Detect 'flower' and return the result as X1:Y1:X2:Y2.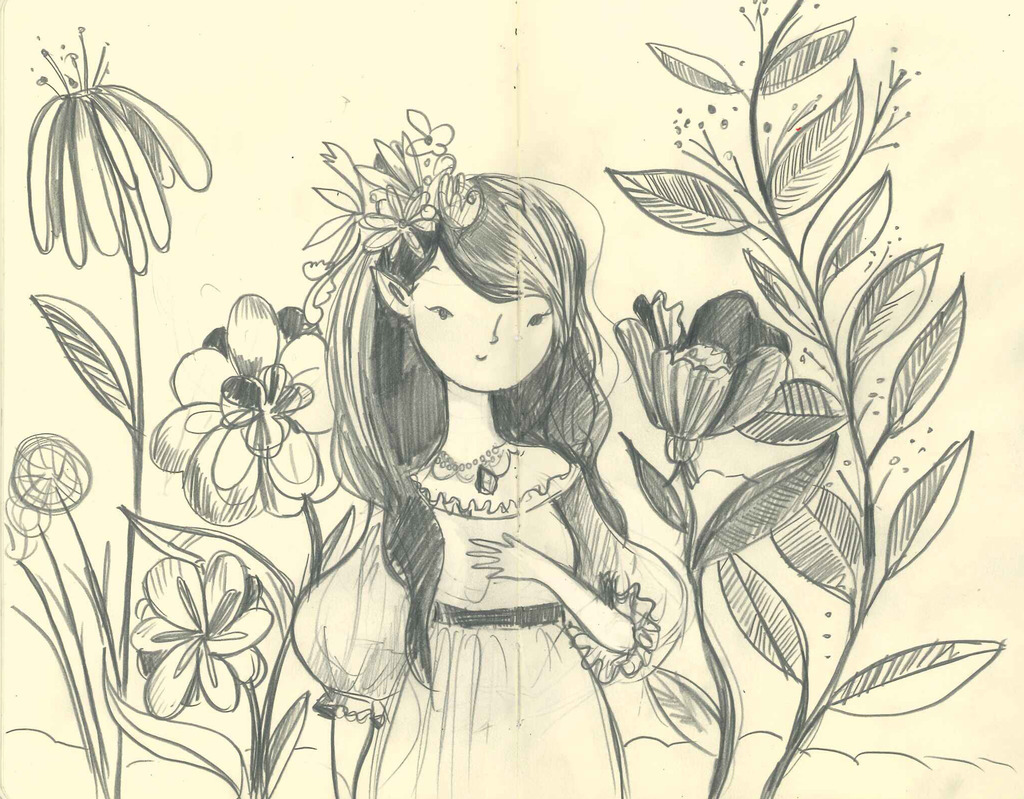
611:284:792:439.
